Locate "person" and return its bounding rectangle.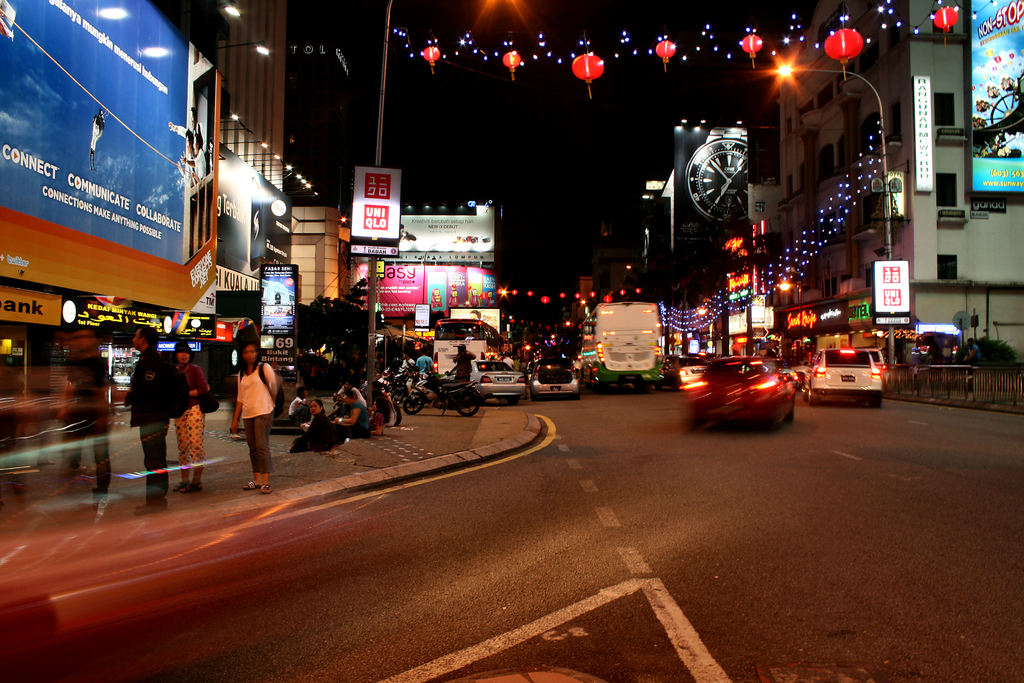
{"left": 232, "top": 338, "right": 279, "bottom": 492}.
